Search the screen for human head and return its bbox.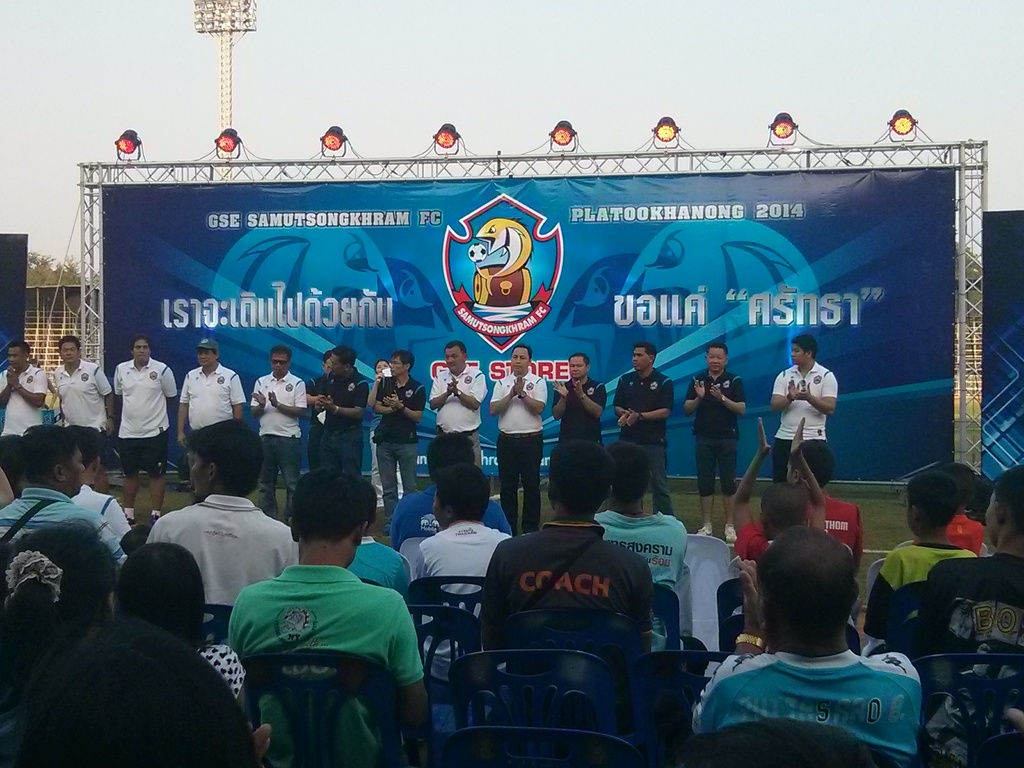
Found: select_region(426, 429, 476, 485).
